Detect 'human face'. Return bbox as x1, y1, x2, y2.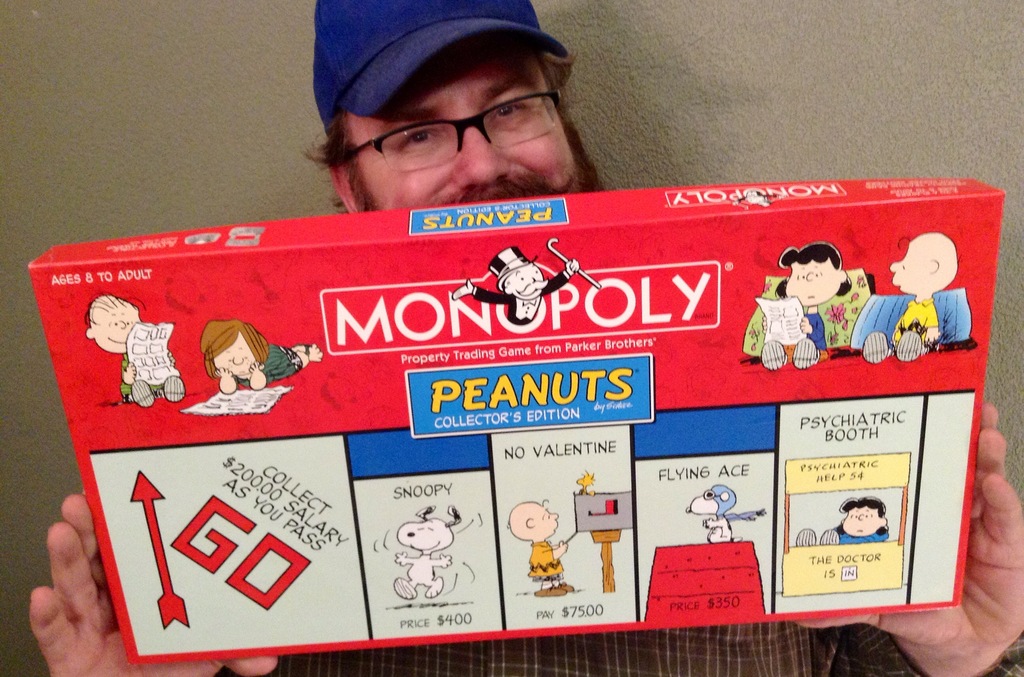
840, 505, 879, 532.
